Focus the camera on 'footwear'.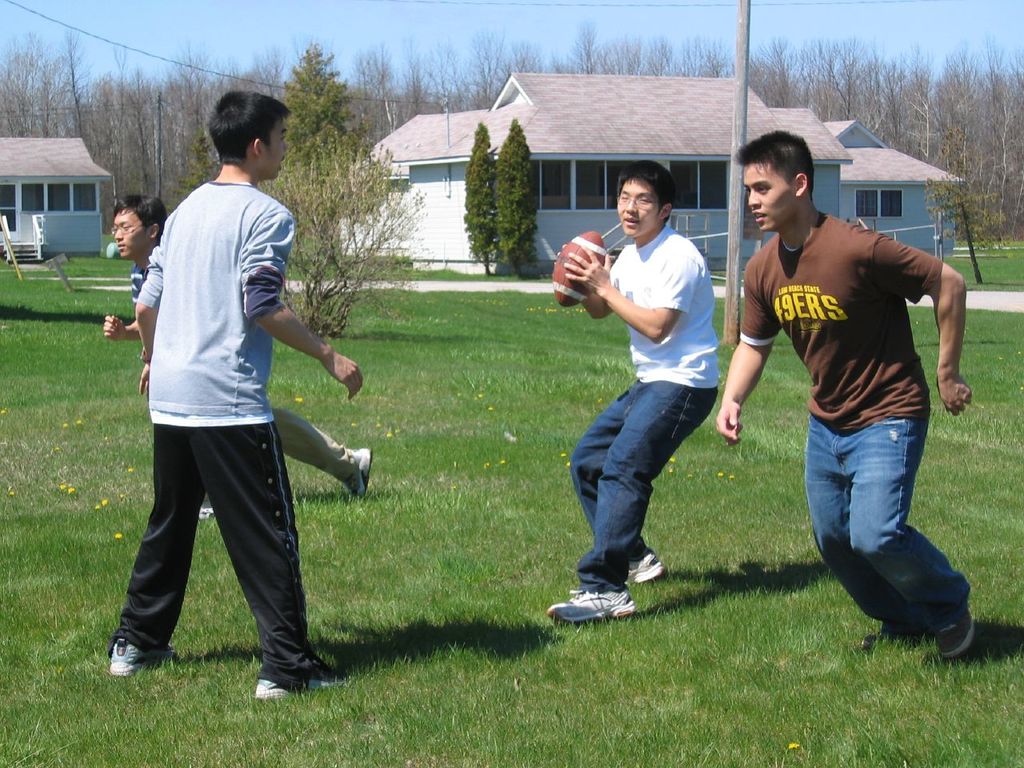
Focus region: [103,637,185,682].
